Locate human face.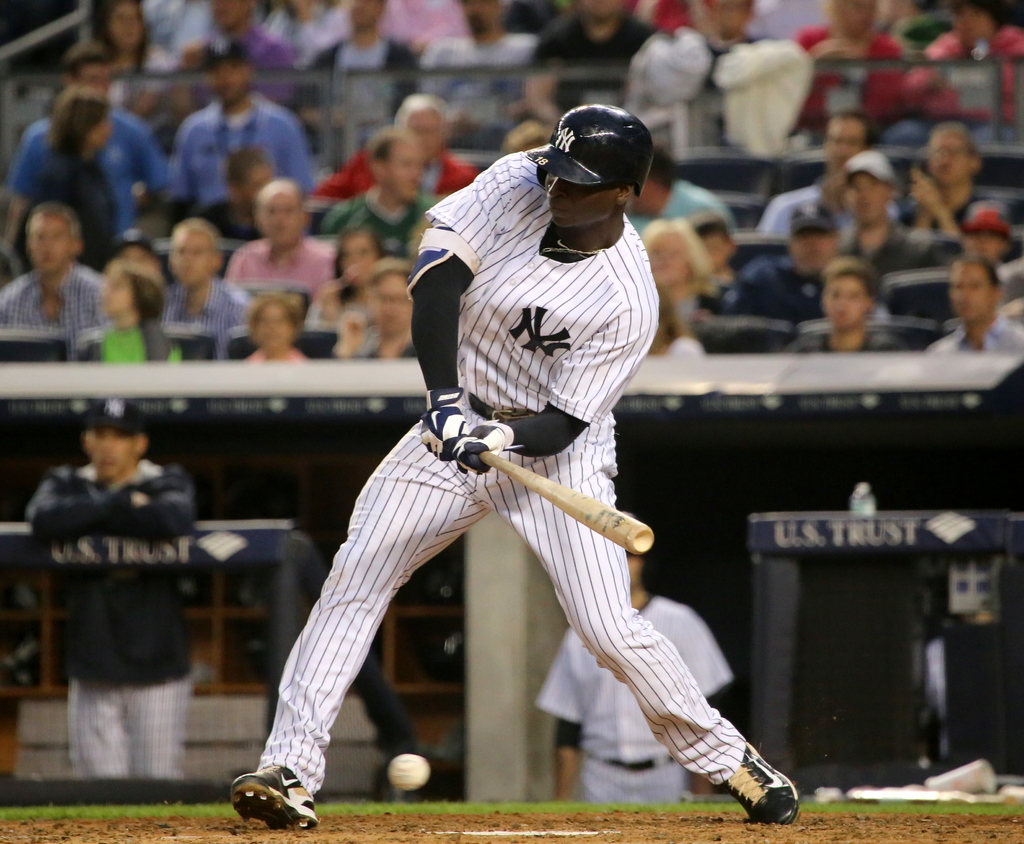
Bounding box: {"x1": 211, "y1": 0, "x2": 254, "y2": 29}.
